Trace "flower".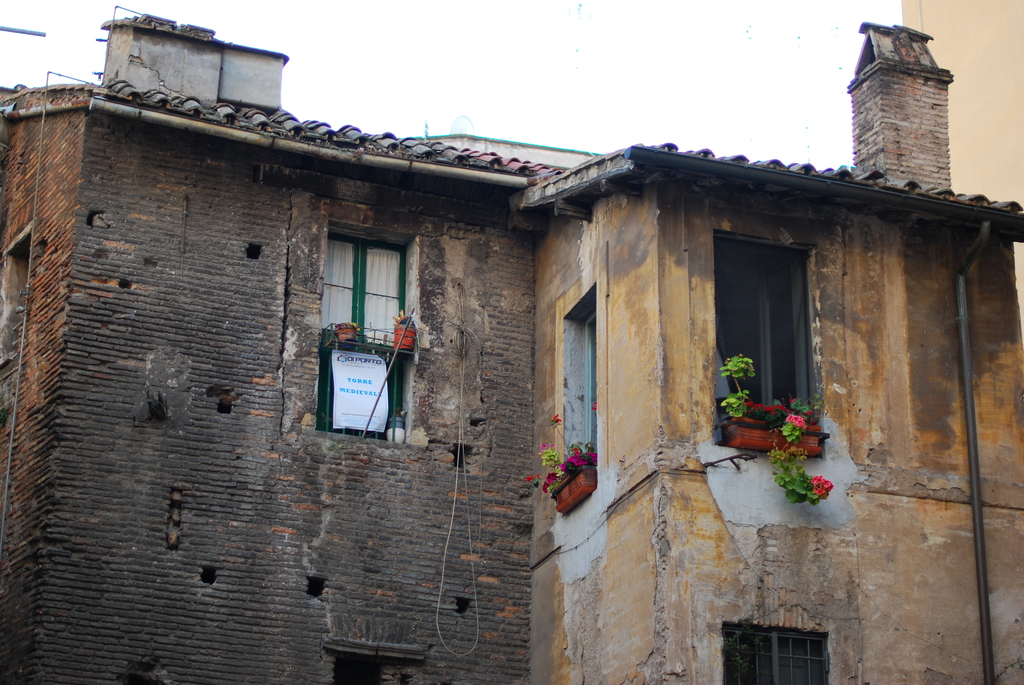
Traced to 785:413:811:434.
